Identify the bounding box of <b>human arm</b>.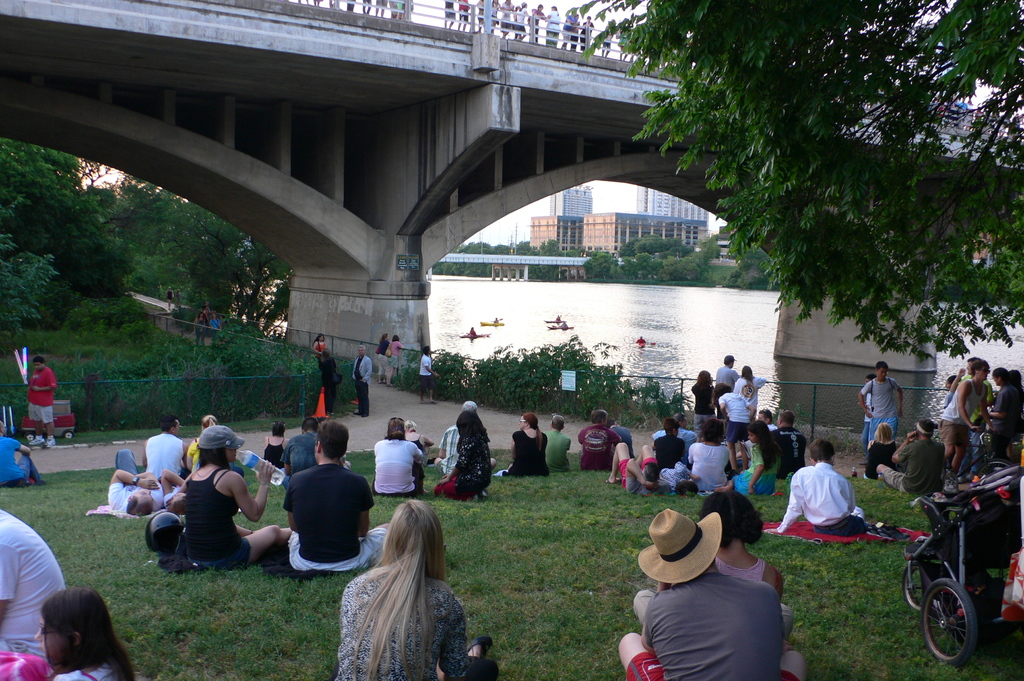
box=[855, 381, 876, 420].
